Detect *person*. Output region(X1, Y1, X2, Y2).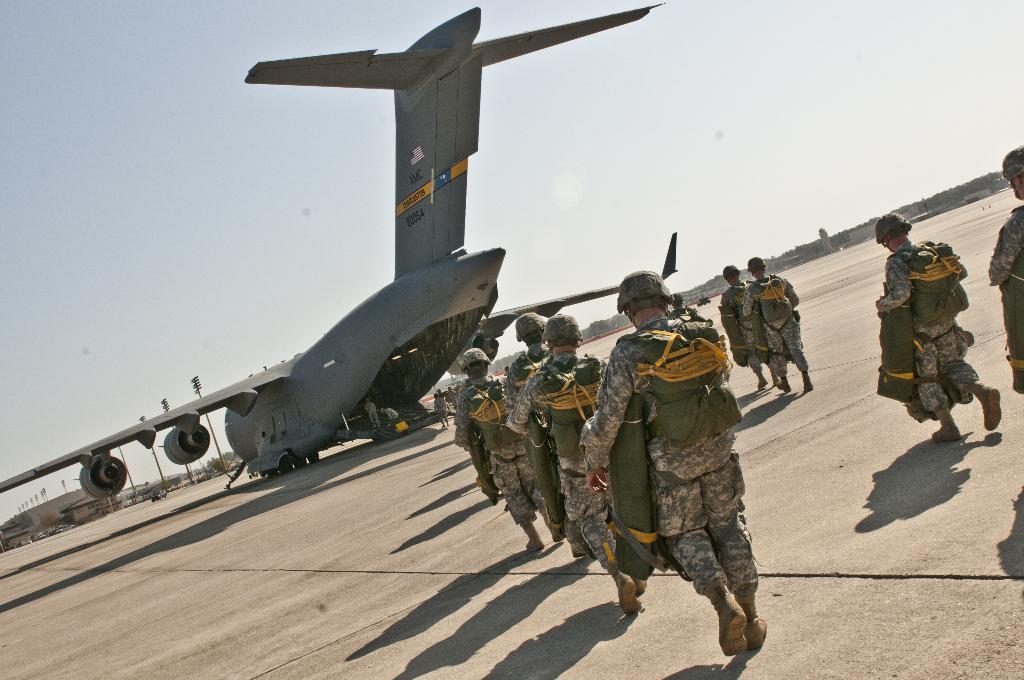
region(458, 357, 559, 554).
